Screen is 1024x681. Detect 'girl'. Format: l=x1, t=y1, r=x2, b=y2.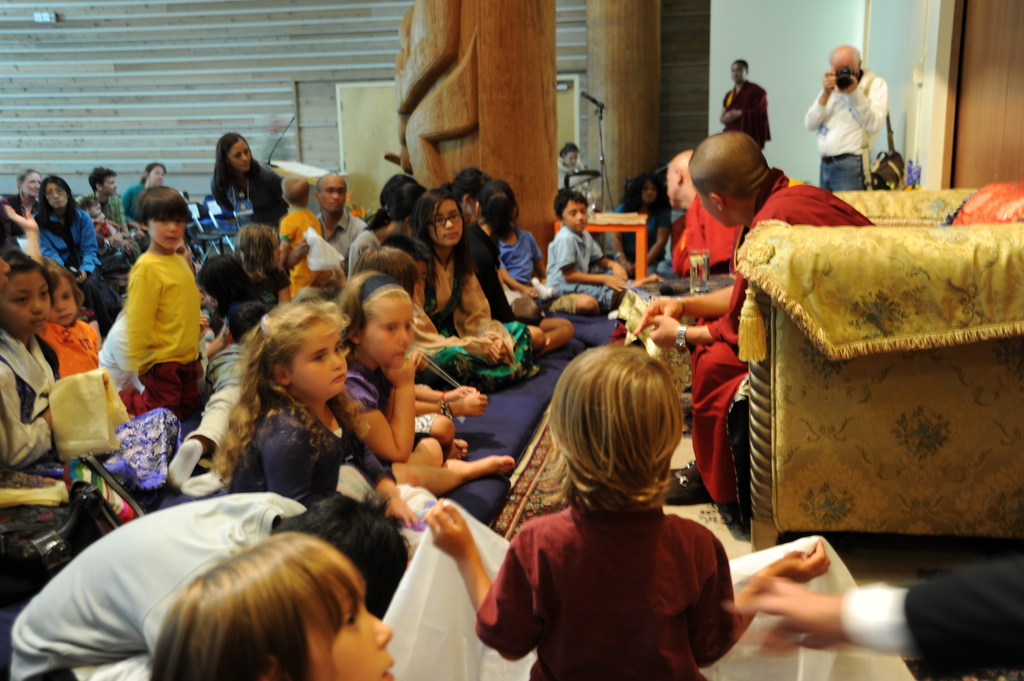
l=332, t=272, r=514, b=500.
